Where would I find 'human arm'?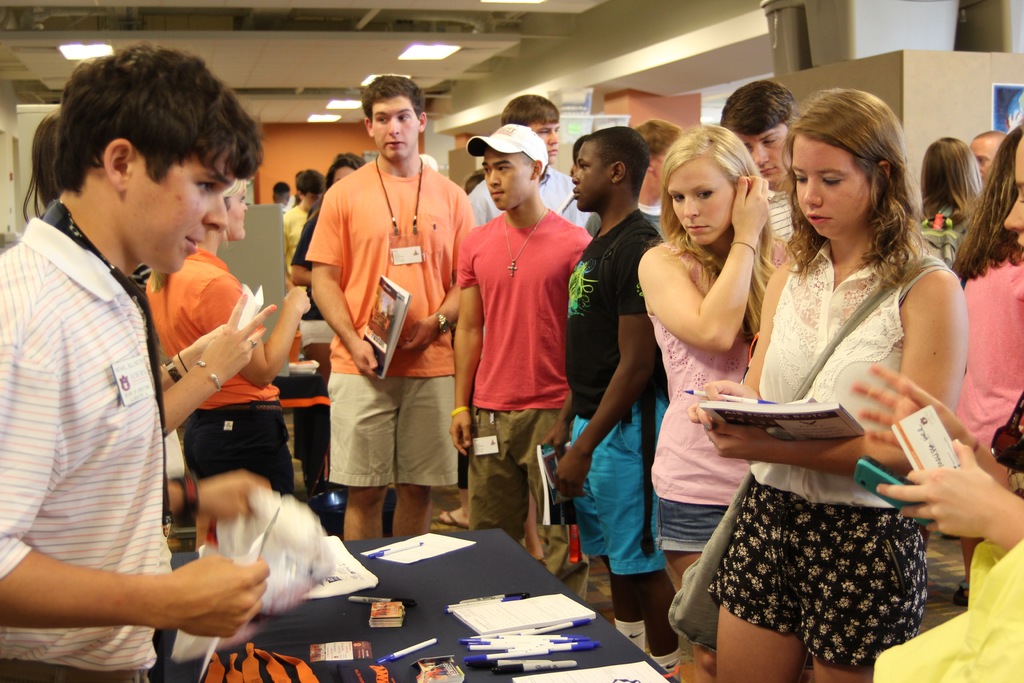
At {"left": 441, "top": 231, "right": 490, "bottom": 458}.
